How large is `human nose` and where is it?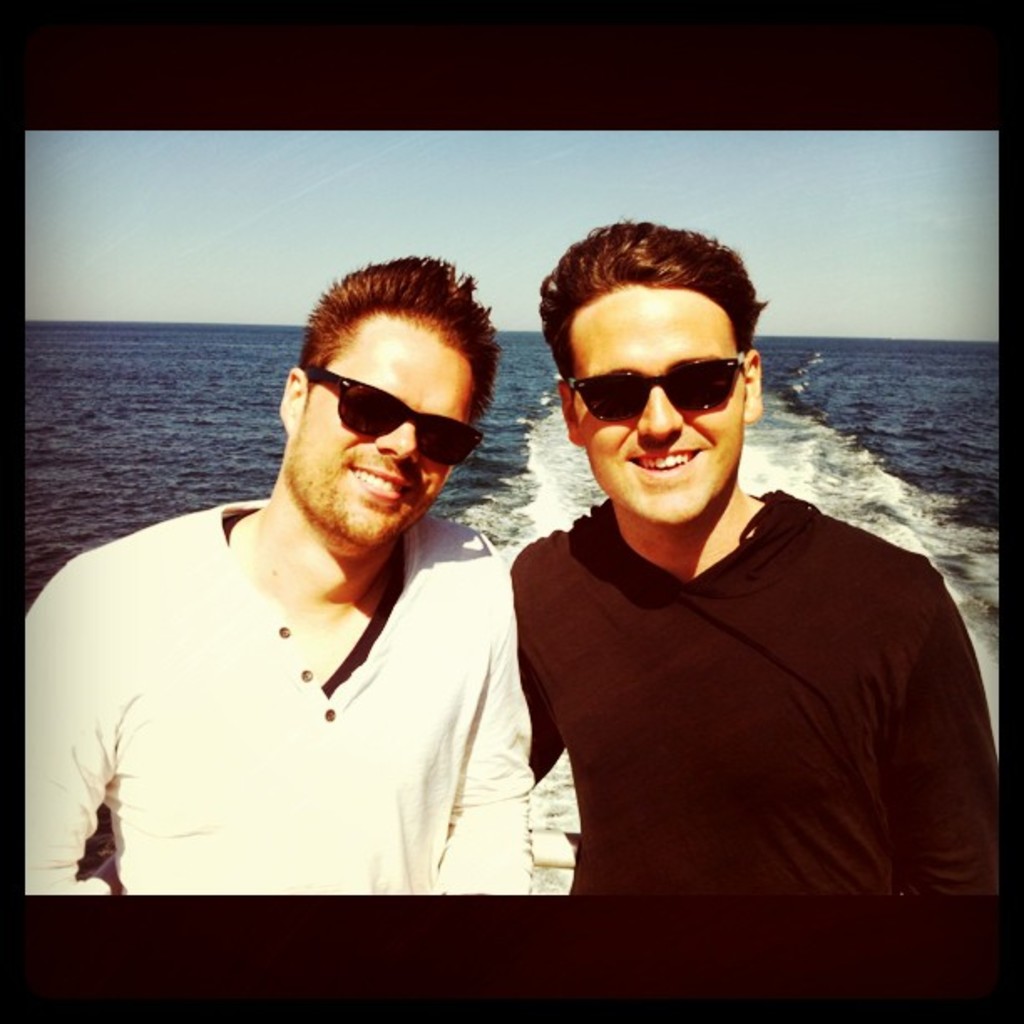
Bounding box: pyautogui.locateOnScreen(370, 412, 417, 474).
